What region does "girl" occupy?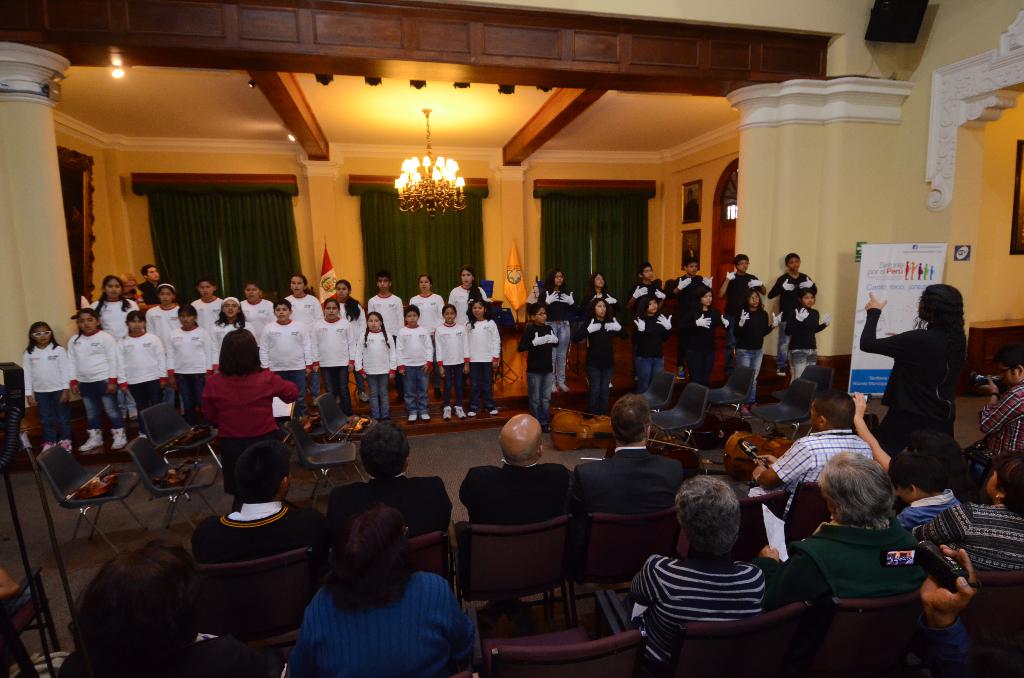
(337,280,369,403).
